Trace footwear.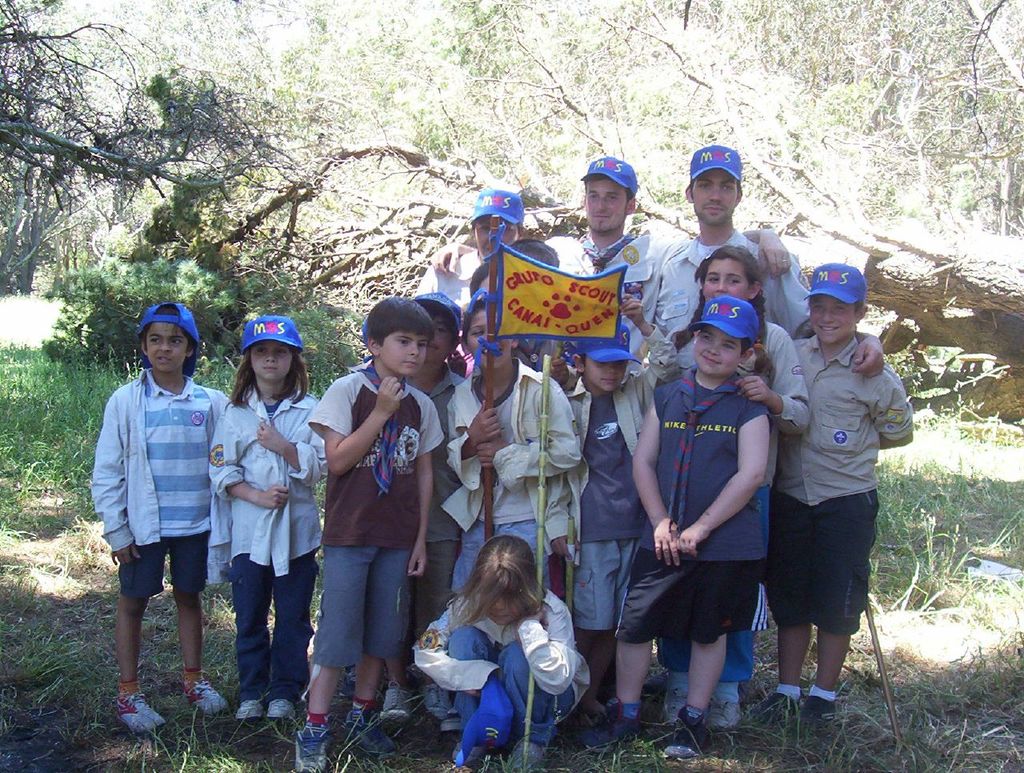
Traced to [439,713,461,732].
